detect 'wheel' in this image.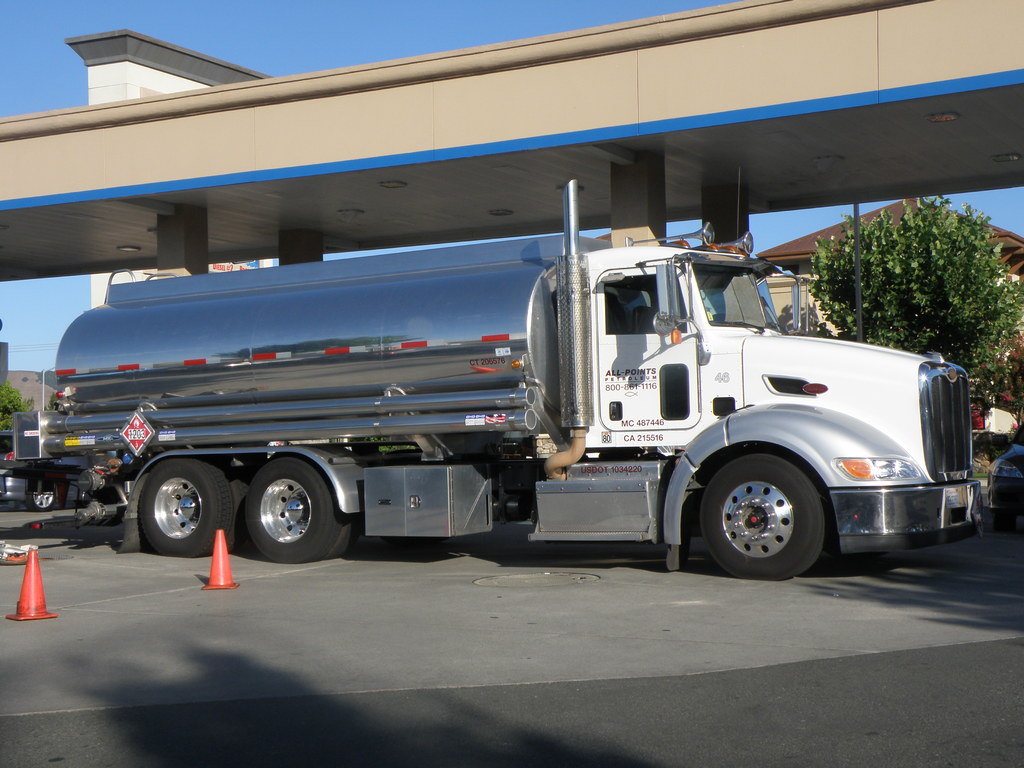
Detection: bbox=(248, 456, 360, 564).
